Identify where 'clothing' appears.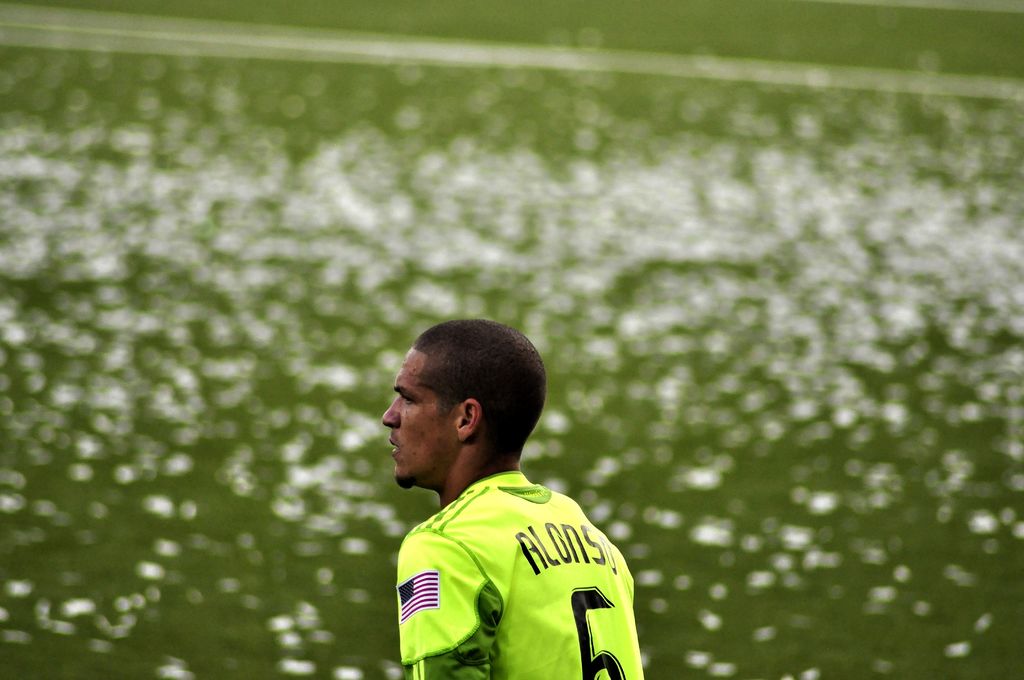
Appears at box(397, 466, 646, 679).
